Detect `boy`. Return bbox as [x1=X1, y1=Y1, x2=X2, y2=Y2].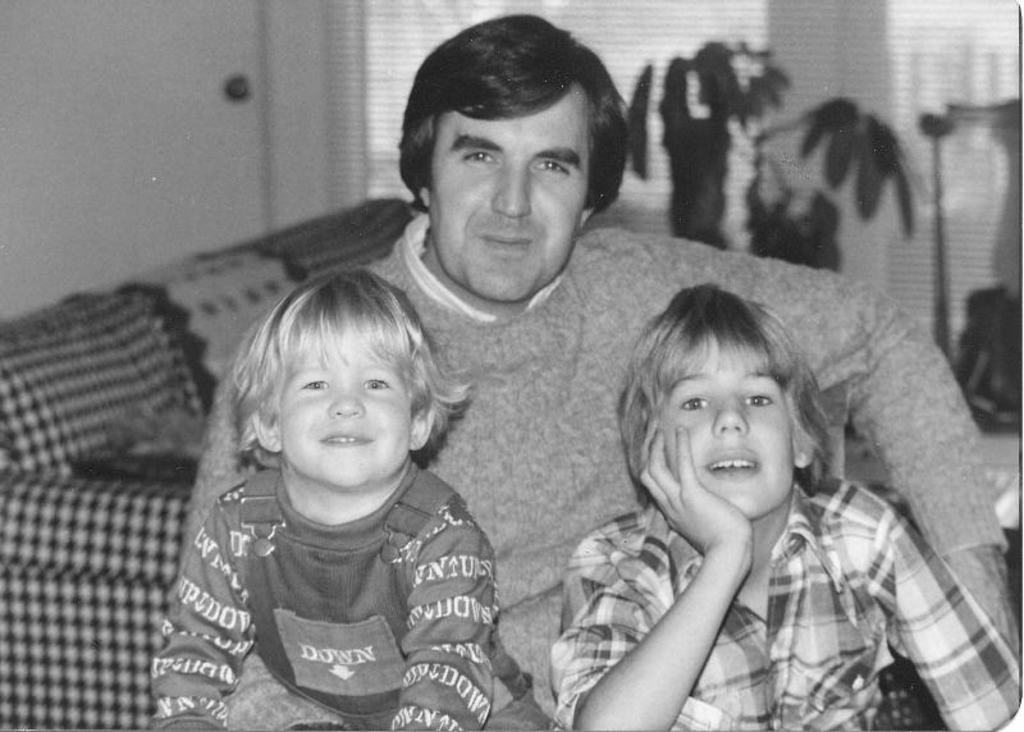
[x1=147, y1=264, x2=561, y2=731].
